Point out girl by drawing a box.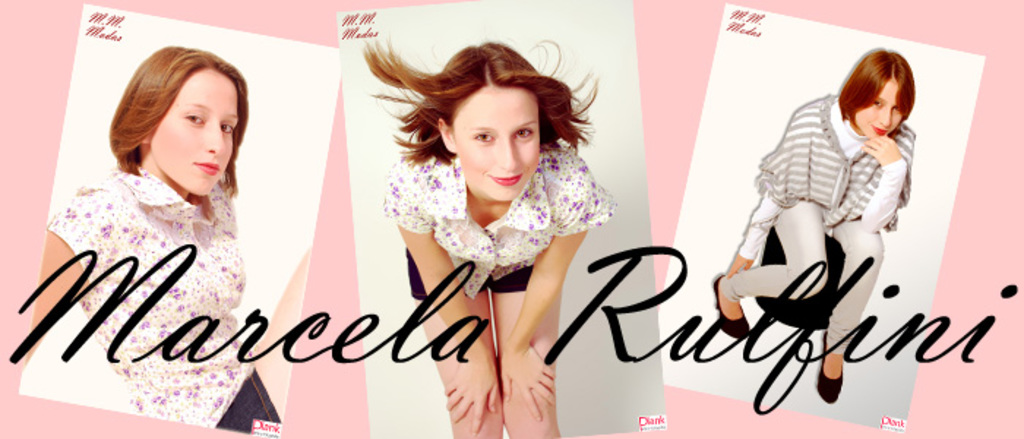
28:44:256:420.
